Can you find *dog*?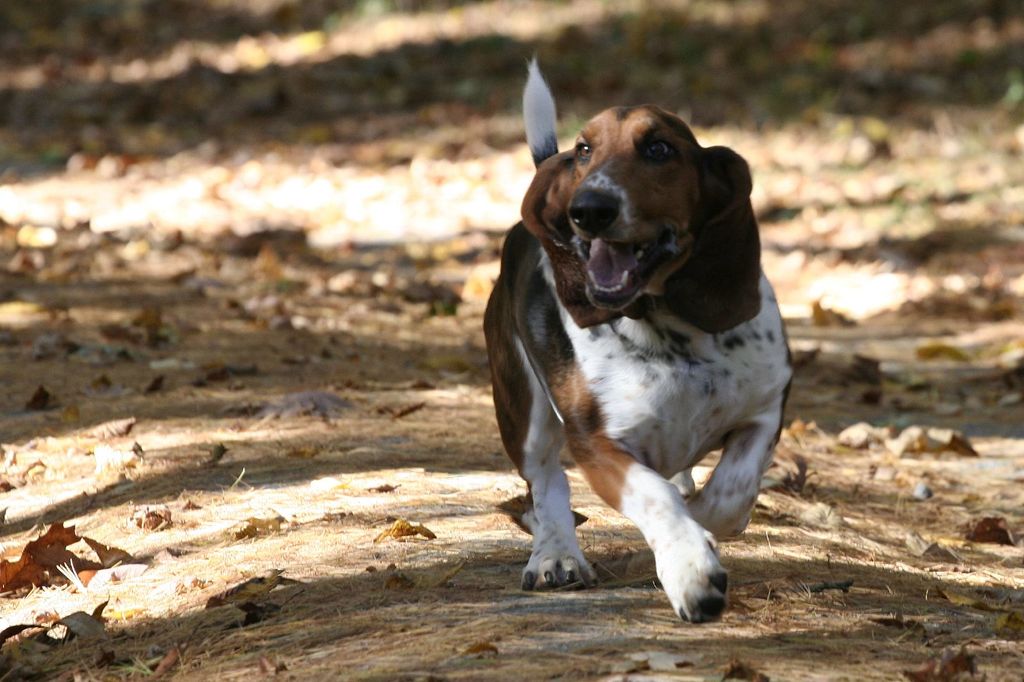
Yes, bounding box: [left=479, top=55, right=797, bottom=628].
